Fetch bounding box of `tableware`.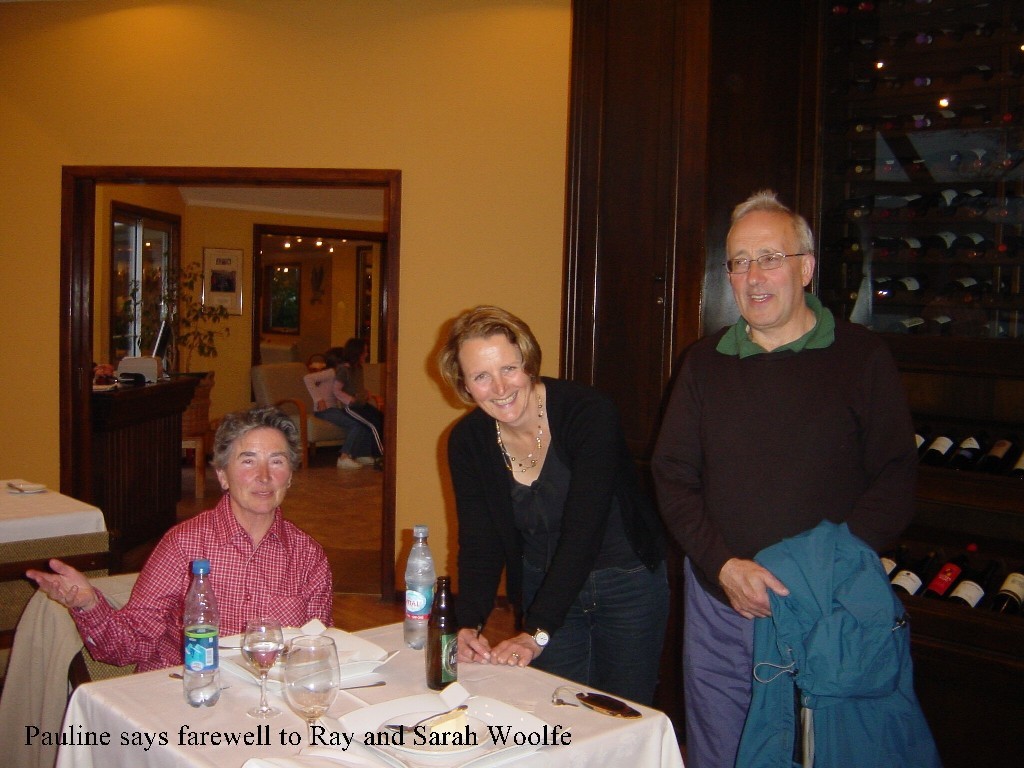
Bbox: bbox=(377, 706, 488, 752).
